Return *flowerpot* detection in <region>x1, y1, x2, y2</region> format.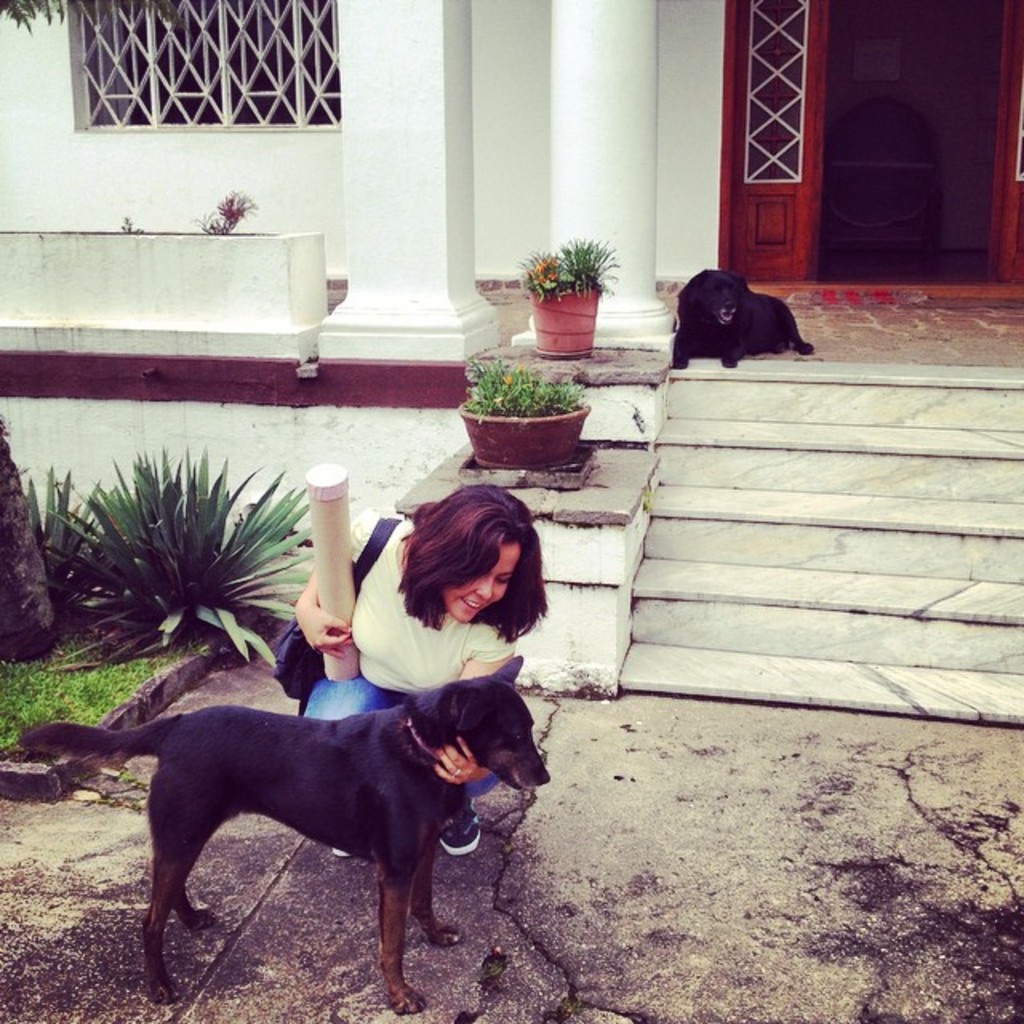
<region>454, 389, 584, 474</region>.
